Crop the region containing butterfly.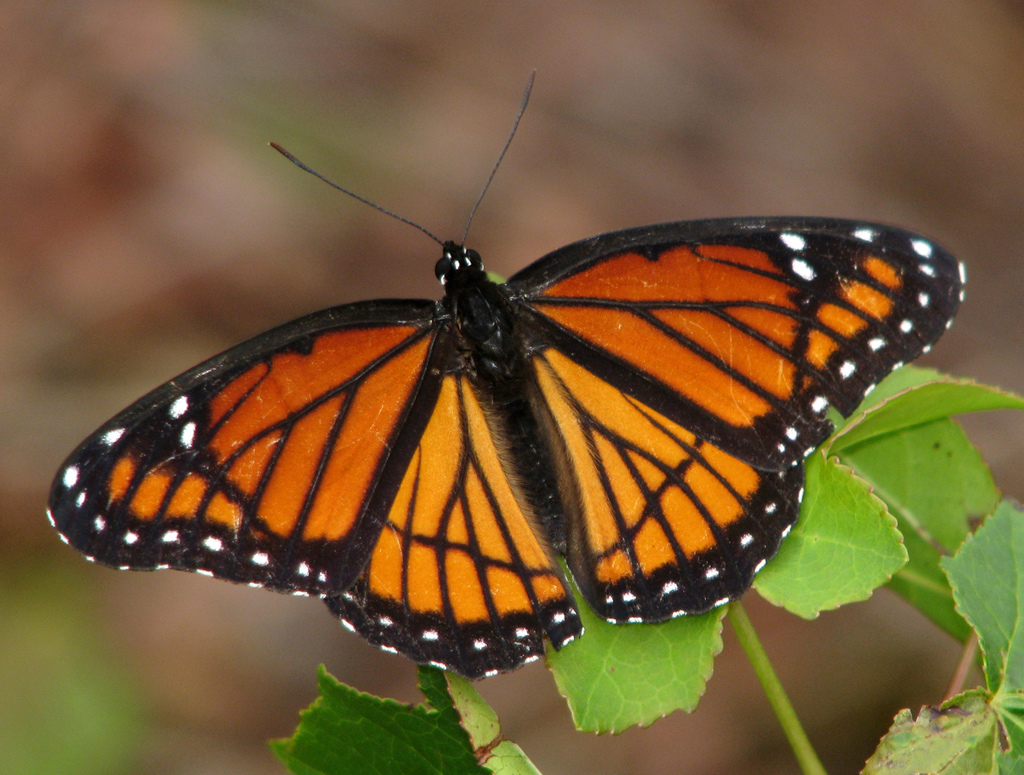
Crop region: x1=47 y1=75 x2=966 y2=683.
